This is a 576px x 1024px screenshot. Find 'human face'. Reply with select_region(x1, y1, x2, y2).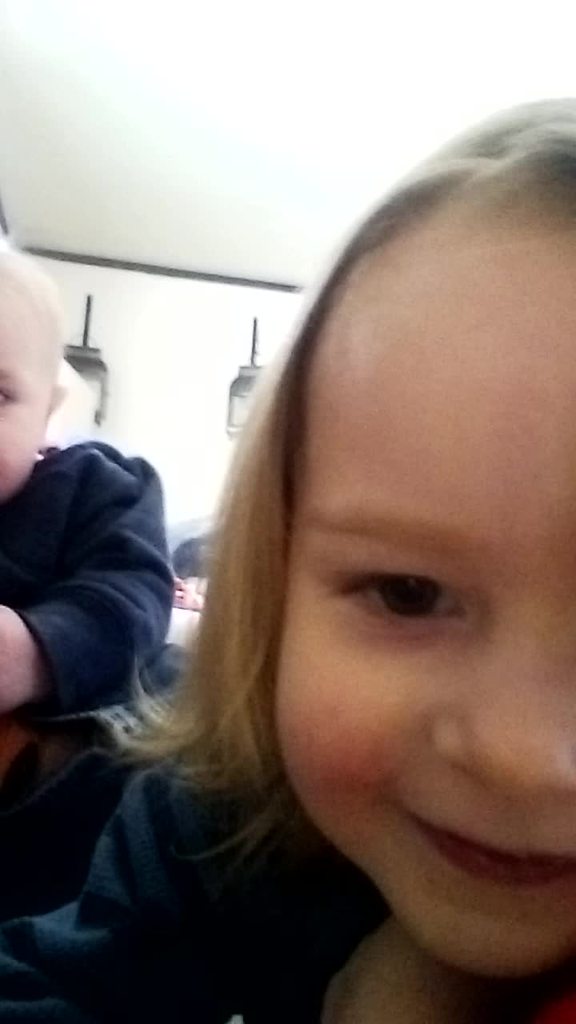
select_region(274, 202, 572, 975).
